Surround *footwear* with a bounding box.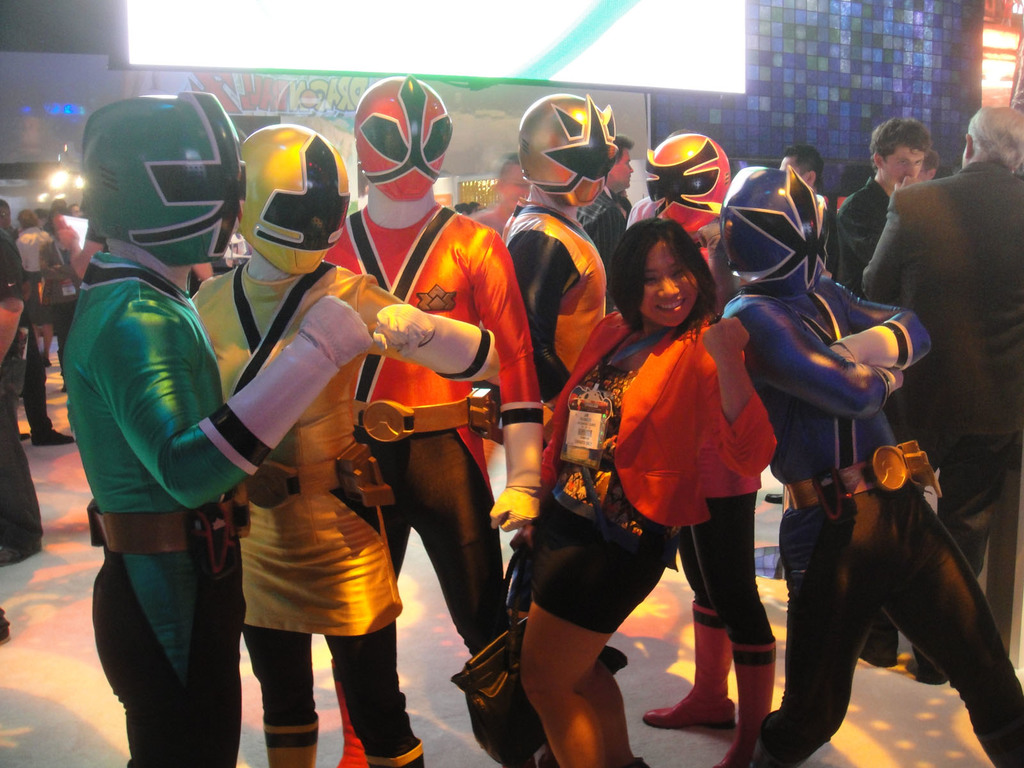
detection(858, 642, 902, 666).
